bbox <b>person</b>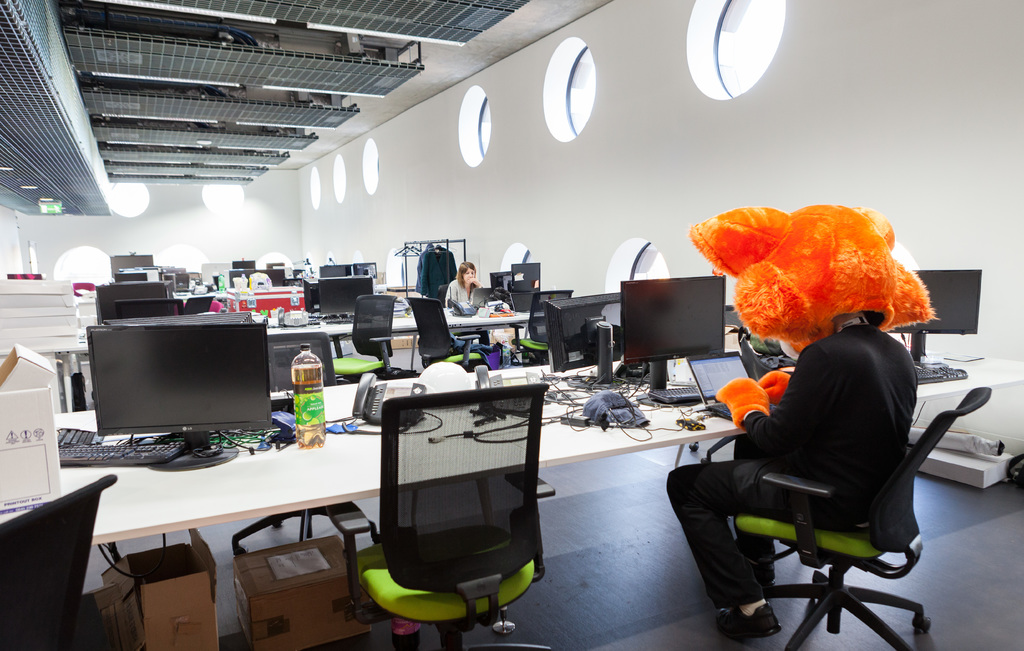
433/260/493/348
